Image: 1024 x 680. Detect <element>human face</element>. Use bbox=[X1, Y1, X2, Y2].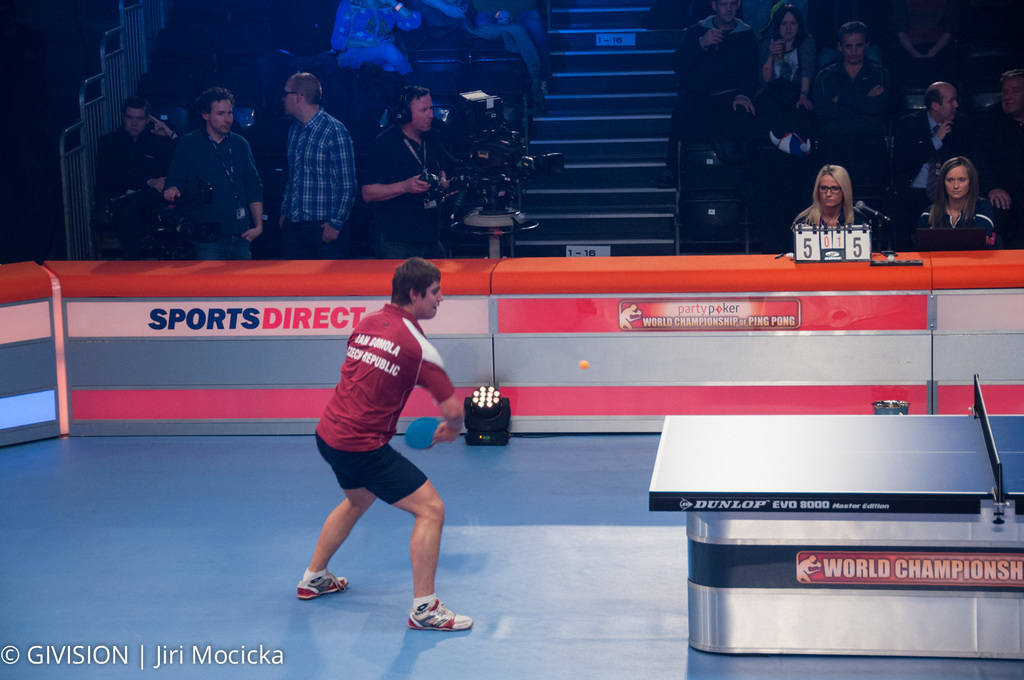
bbox=[125, 104, 145, 135].
